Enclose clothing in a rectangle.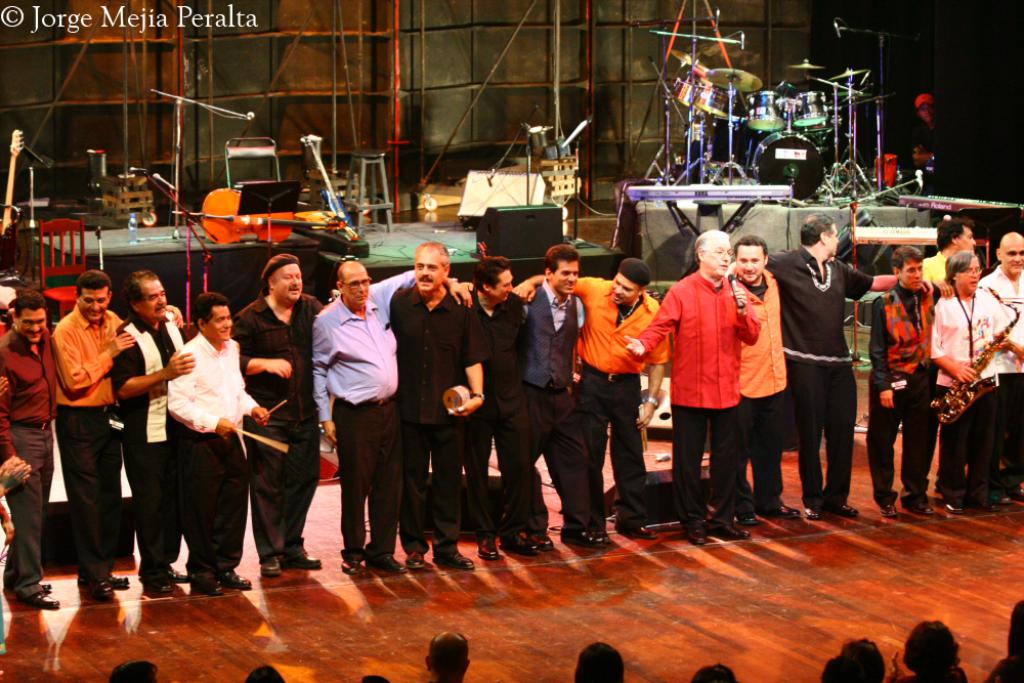
[741,266,788,520].
